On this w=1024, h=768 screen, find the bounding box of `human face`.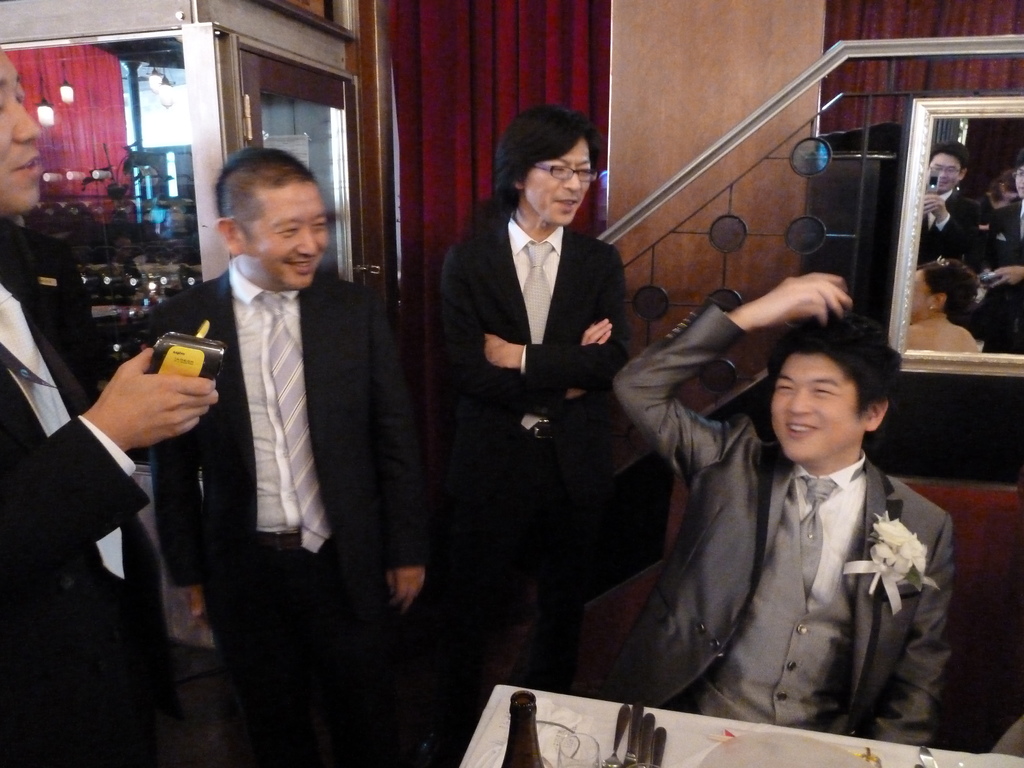
Bounding box: 1/51/42/214.
